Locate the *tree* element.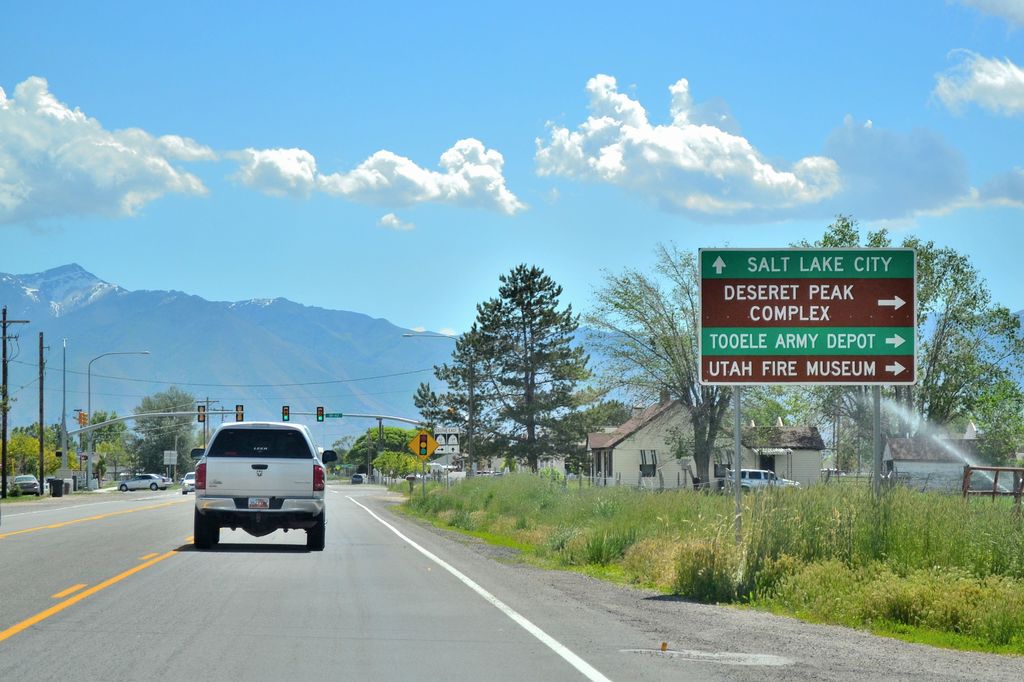
Element bbox: locate(350, 430, 416, 472).
